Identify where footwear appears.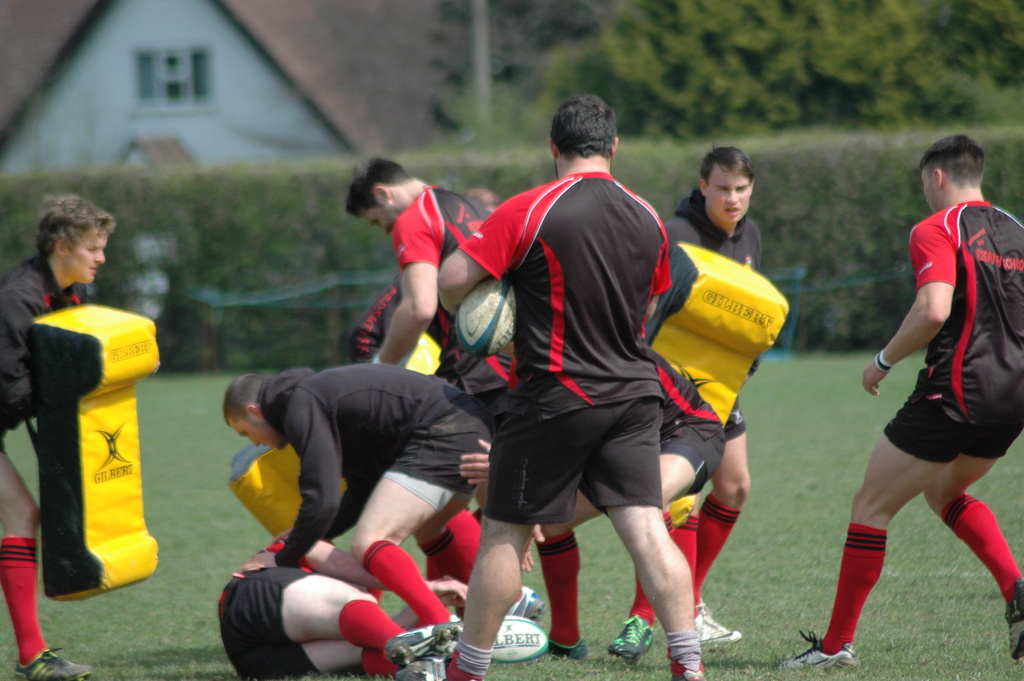
Appears at rect(609, 618, 659, 661).
